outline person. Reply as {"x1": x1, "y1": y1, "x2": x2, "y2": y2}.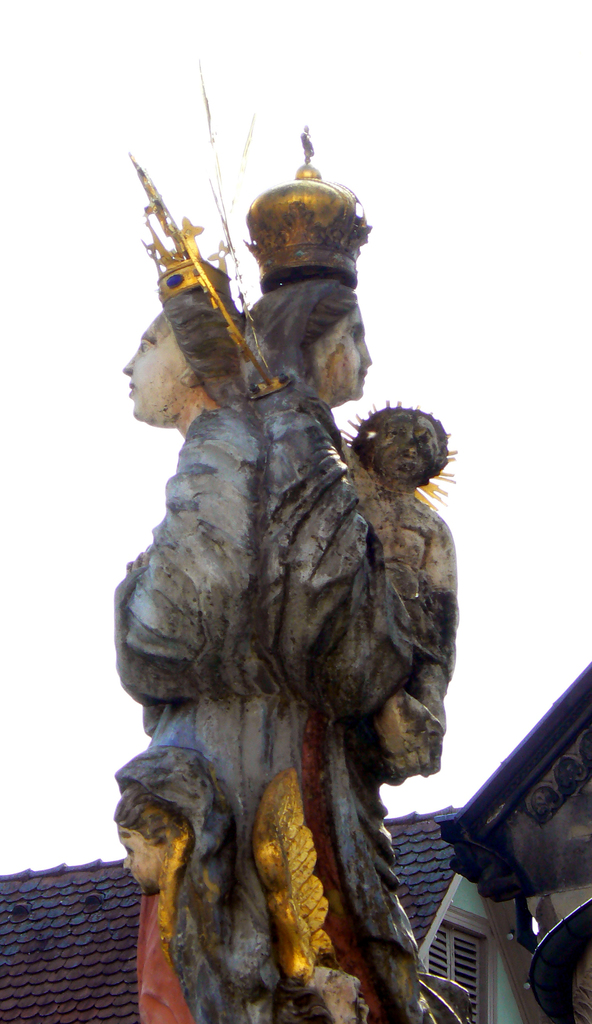
{"x1": 339, "y1": 394, "x2": 456, "y2": 786}.
